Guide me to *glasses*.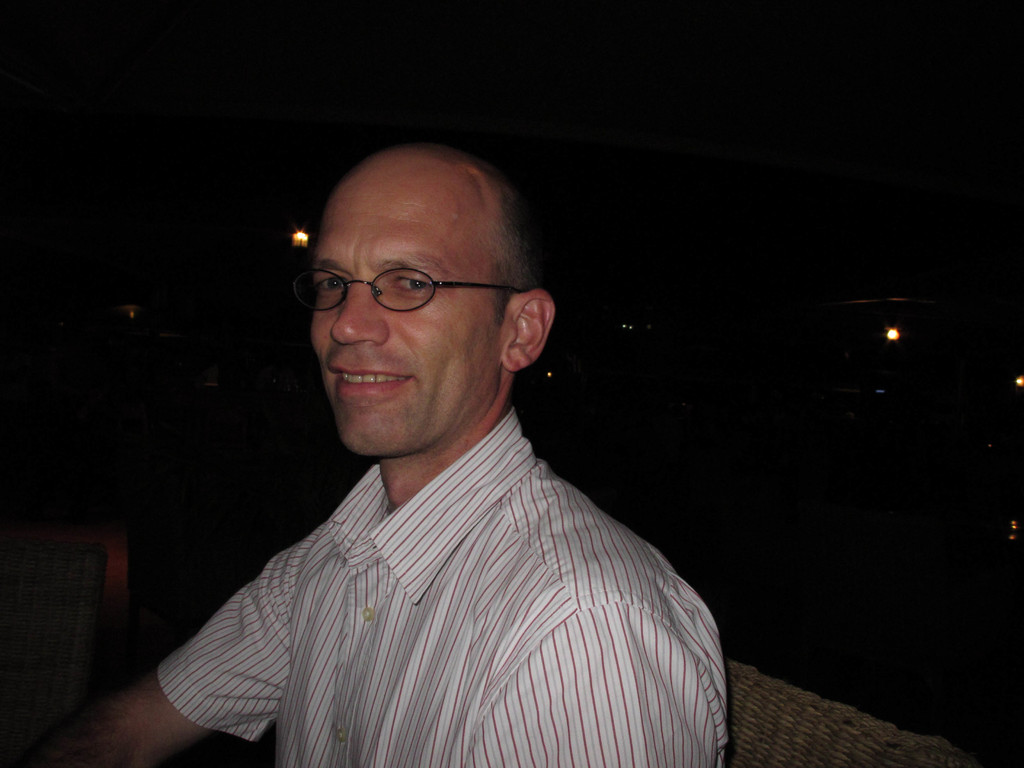
Guidance: x1=291 y1=265 x2=540 y2=319.
